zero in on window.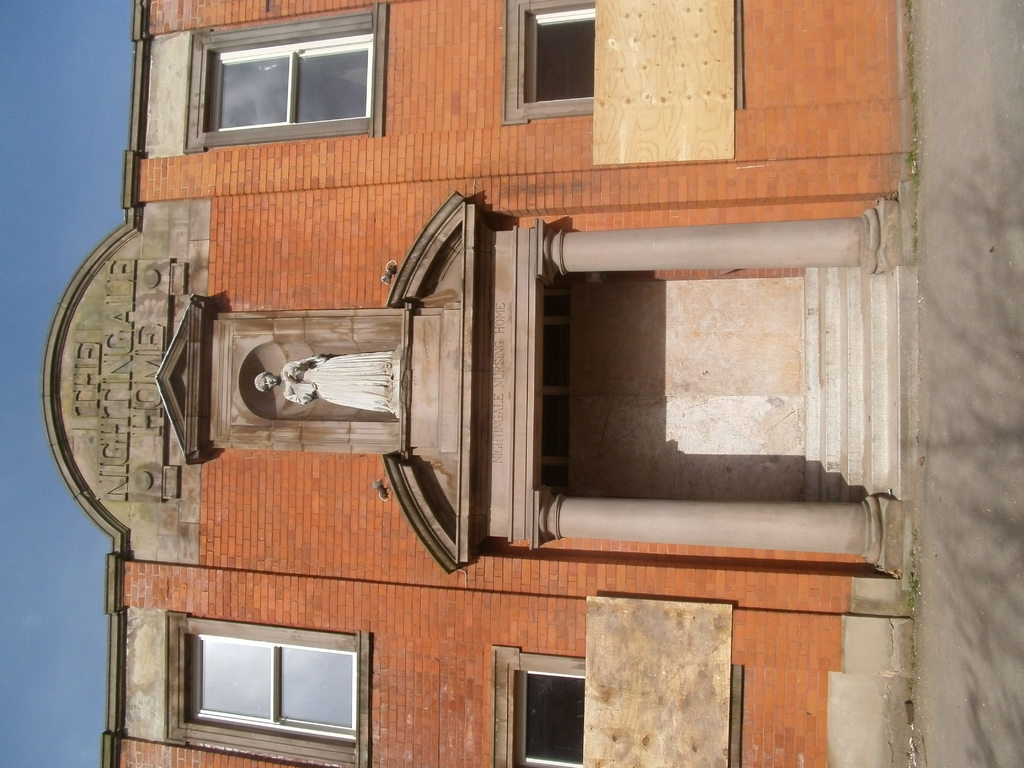
Zeroed in: [left=163, top=614, right=371, bottom=767].
